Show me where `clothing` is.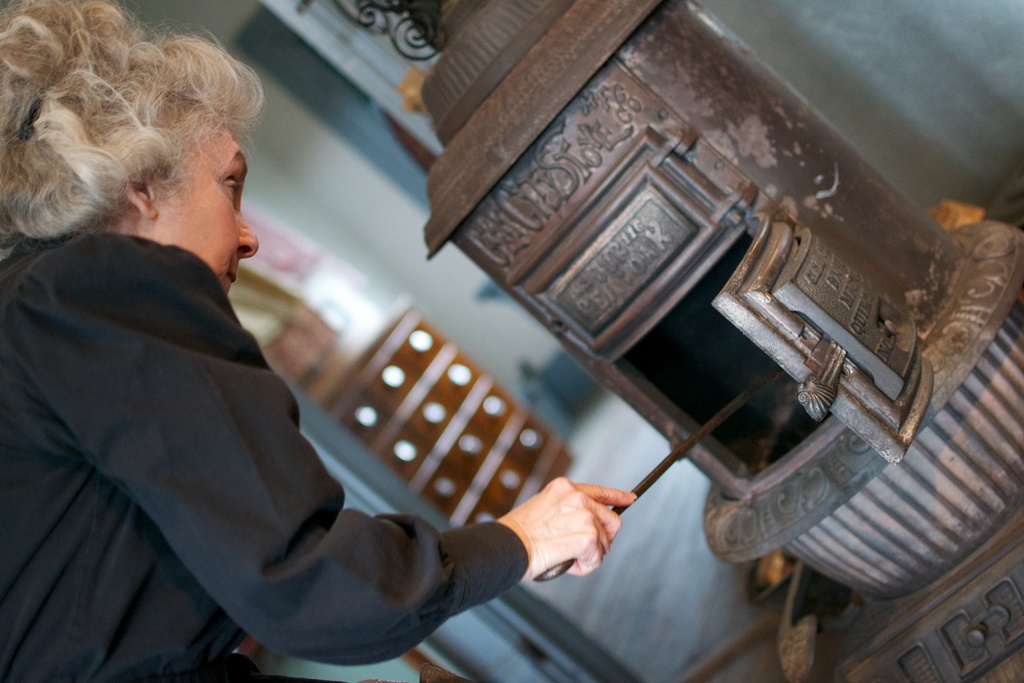
`clothing` is at bbox=(57, 193, 501, 673).
